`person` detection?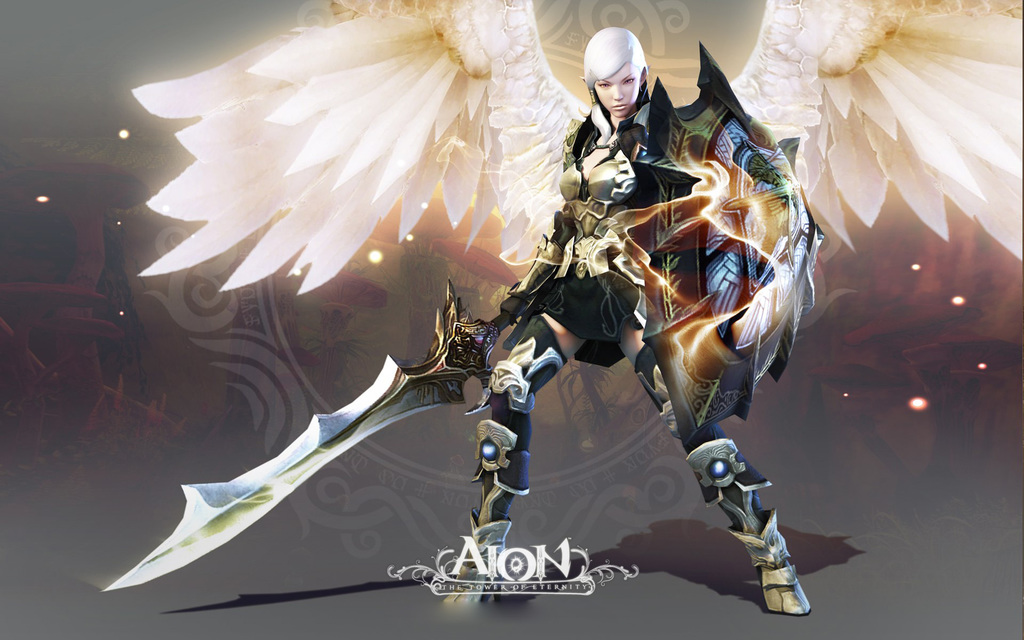
<bbox>138, 24, 1023, 611</bbox>
